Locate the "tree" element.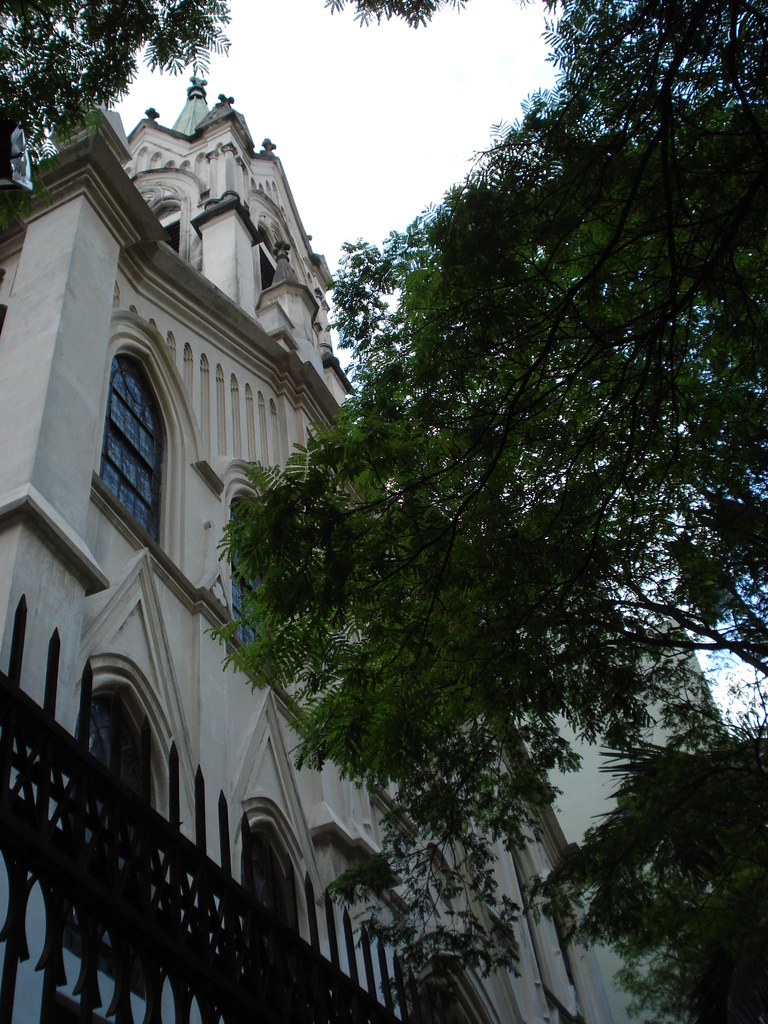
Element bbox: 147 46 743 995.
